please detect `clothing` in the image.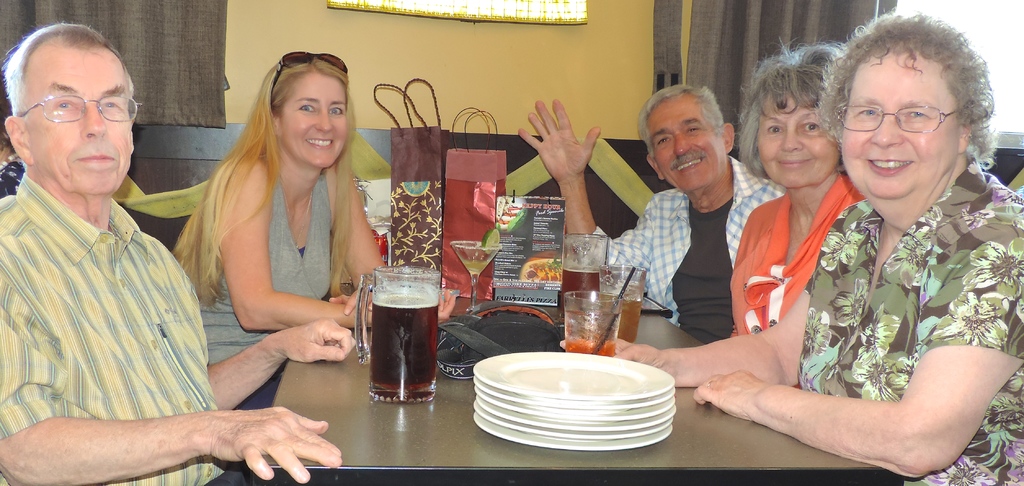
[left=0, top=172, right=224, bottom=485].
